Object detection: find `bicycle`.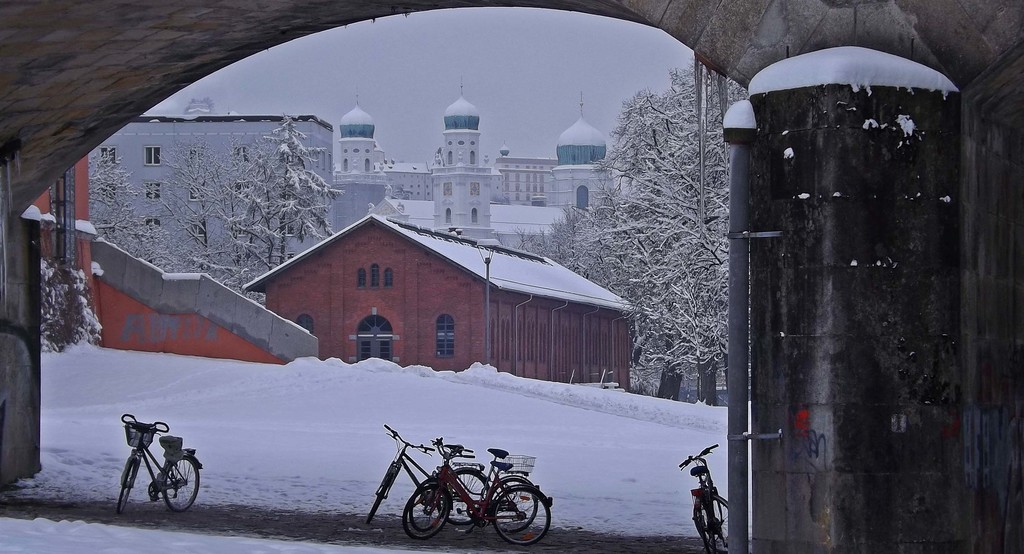
110,421,193,523.
